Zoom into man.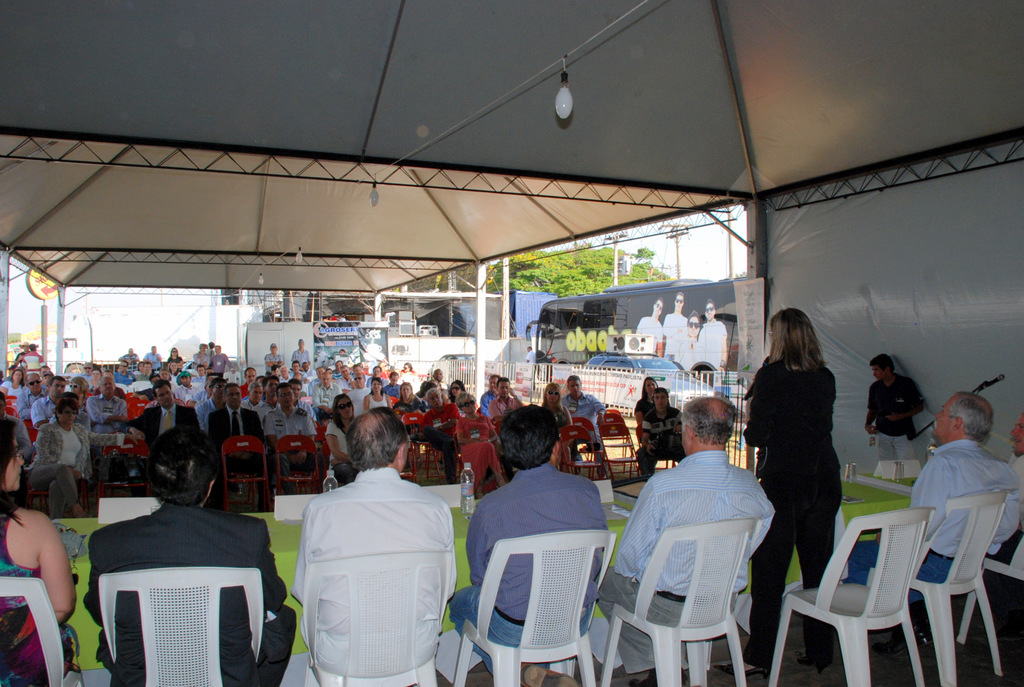
Zoom target: <bbox>88, 375, 127, 439</bbox>.
